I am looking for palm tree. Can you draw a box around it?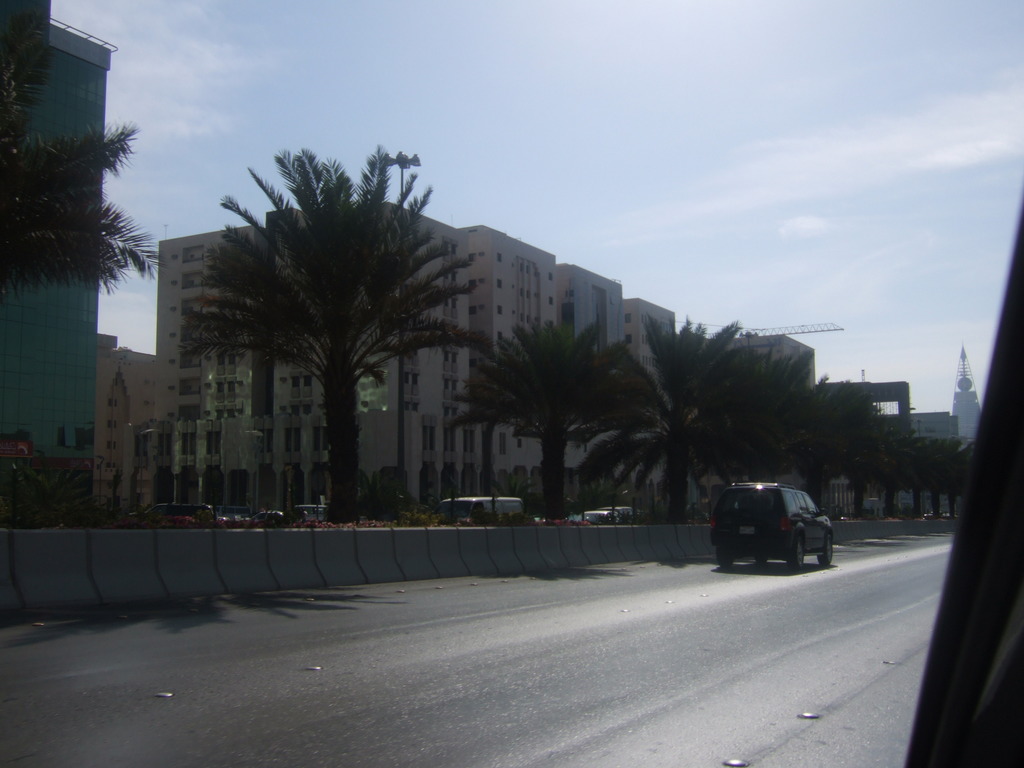
Sure, the bounding box is rect(598, 334, 755, 494).
